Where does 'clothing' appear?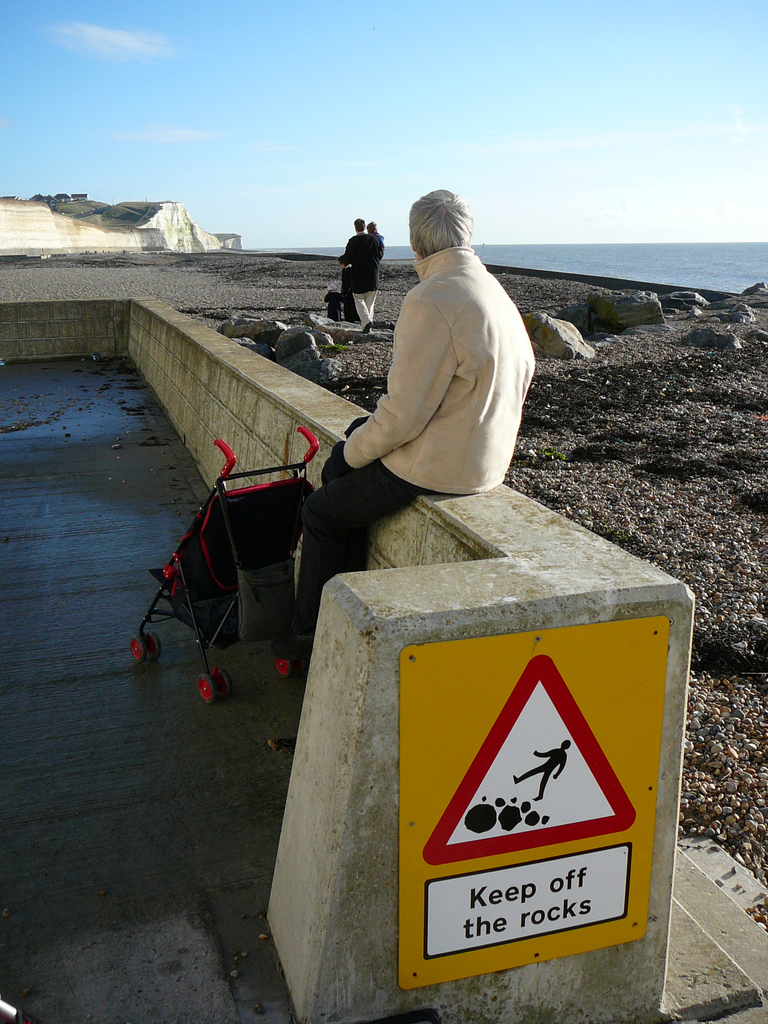
Appears at box(289, 243, 540, 646).
